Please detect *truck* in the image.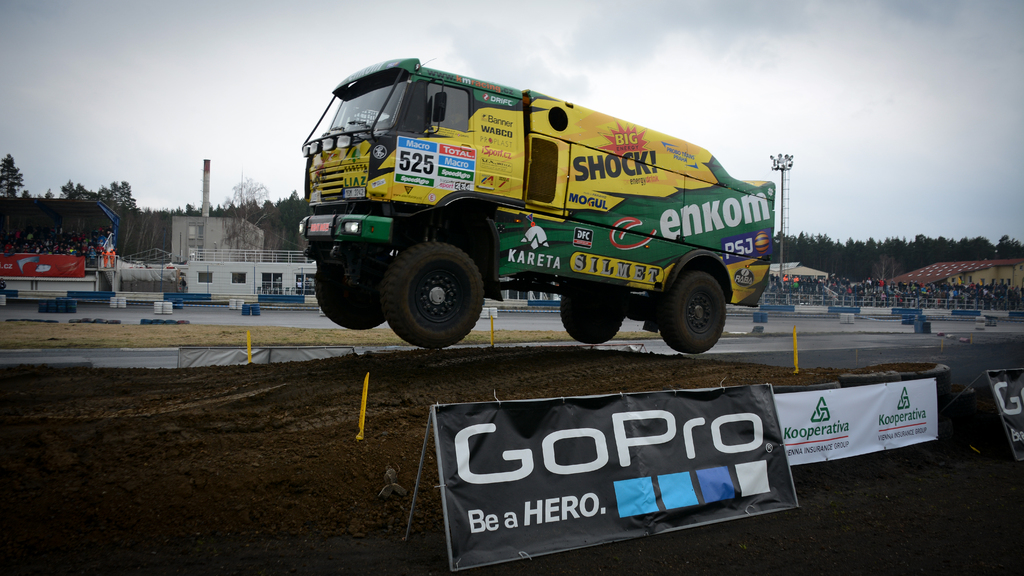
{"left": 287, "top": 52, "right": 767, "bottom": 371}.
